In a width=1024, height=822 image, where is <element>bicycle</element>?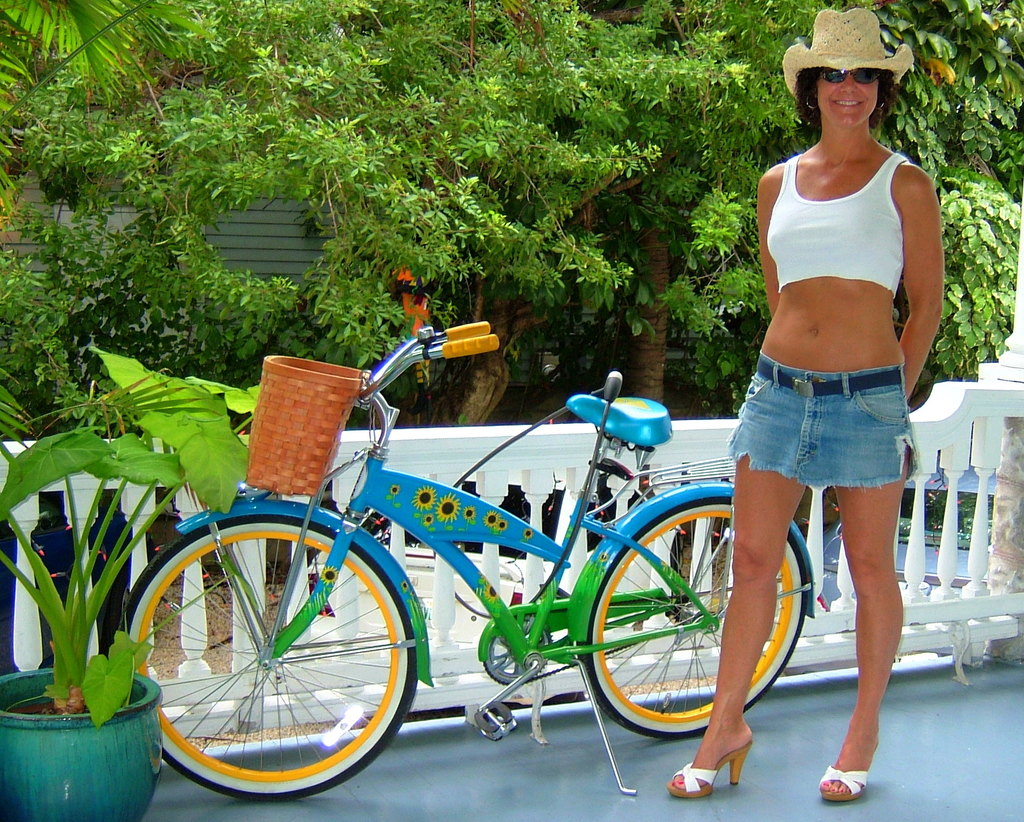
box=[118, 322, 813, 801].
